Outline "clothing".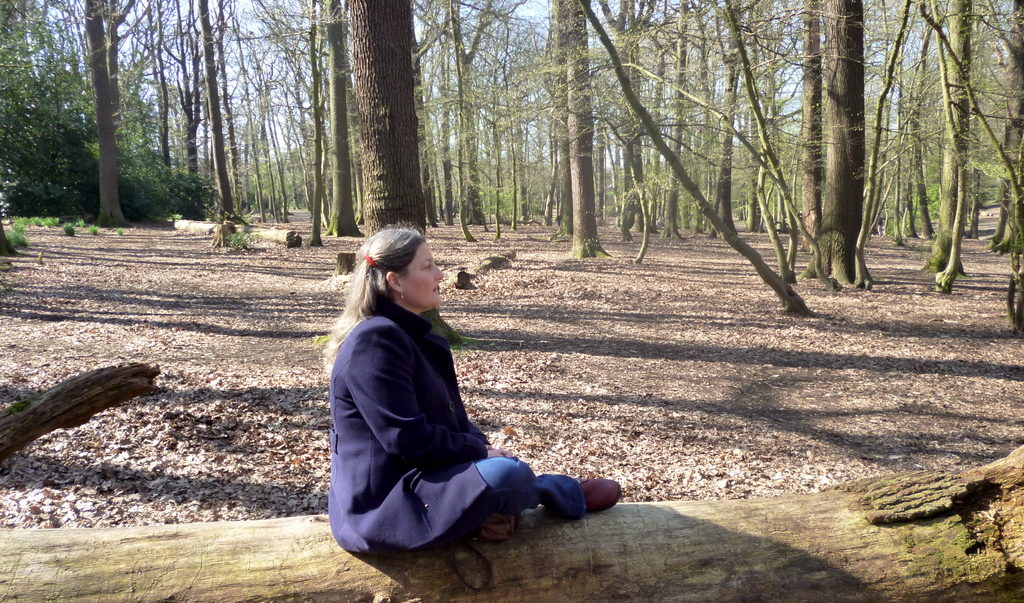
Outline: bbox=[328, 268, 603, 556].
